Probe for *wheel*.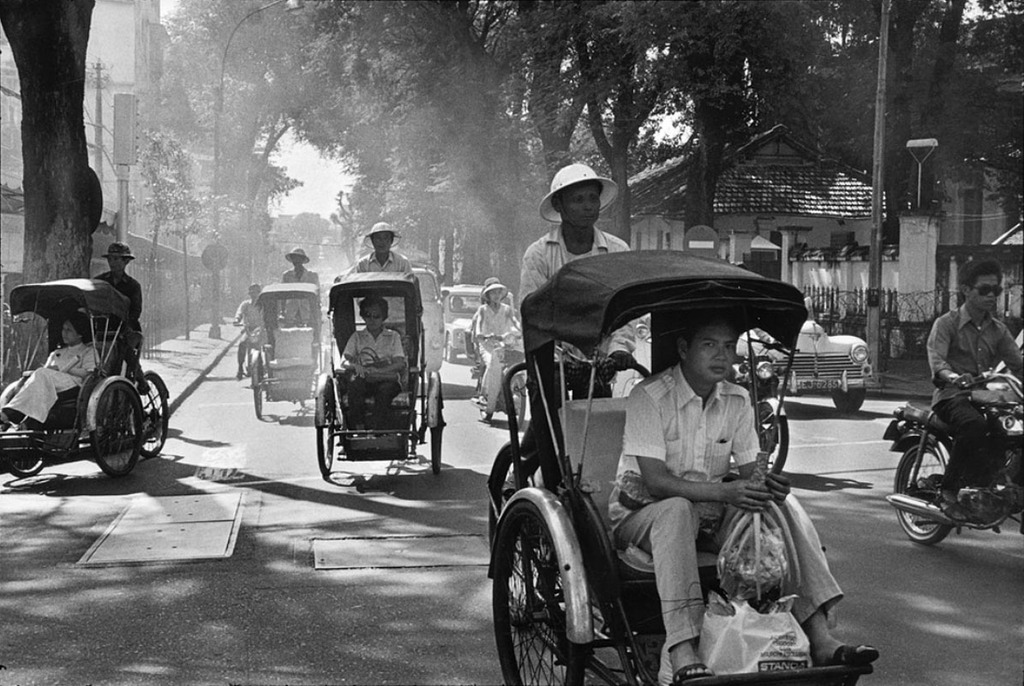
Probe result: 92, 387, 143, 484.
